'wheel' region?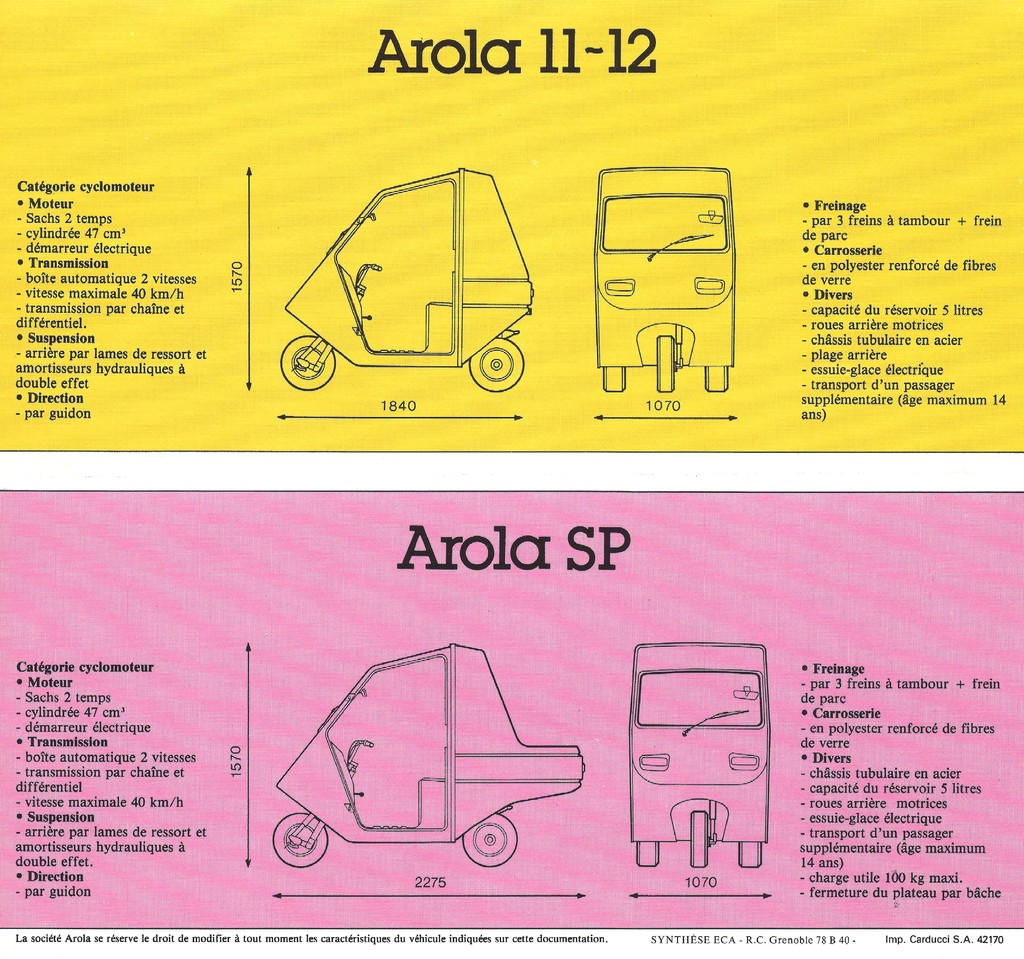
BBox(470, 332, 521, 396)
